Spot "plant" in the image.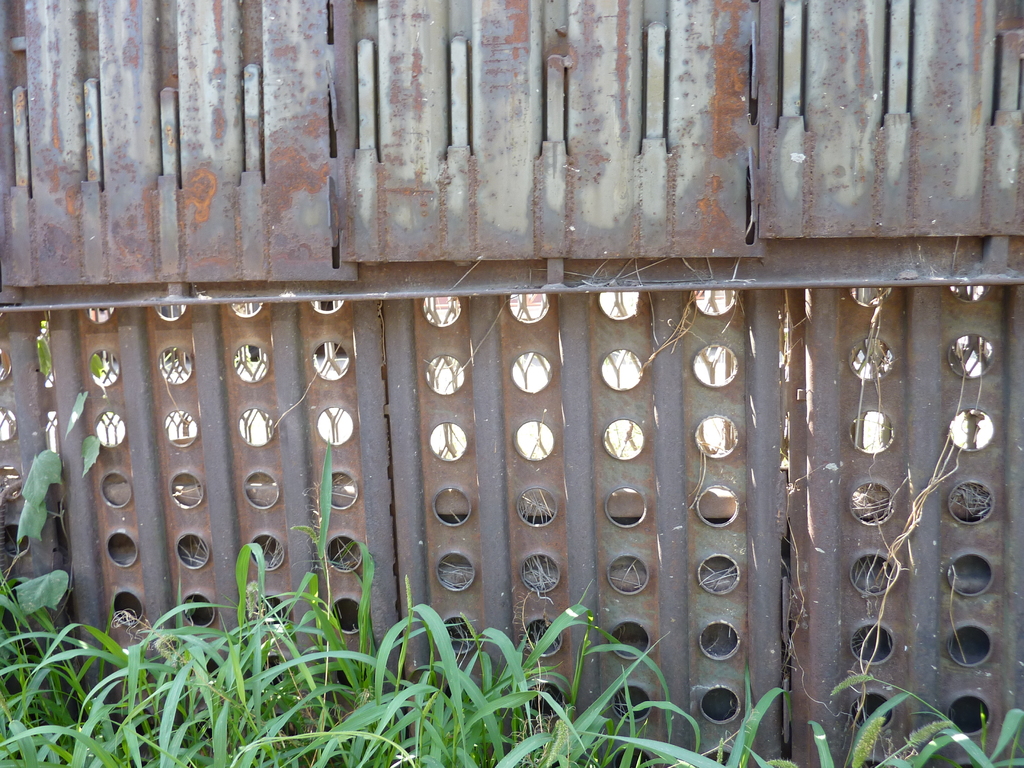
"plant" found at 262, 491, 390, 767.
